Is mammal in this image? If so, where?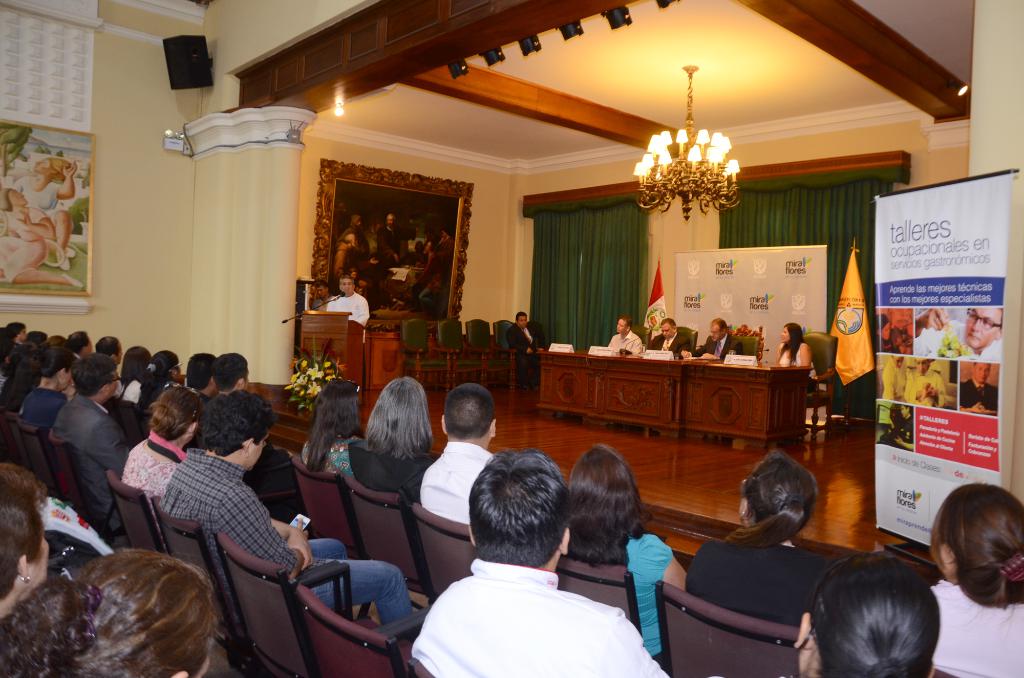
Yes, at 13, 161, 76, 268.
